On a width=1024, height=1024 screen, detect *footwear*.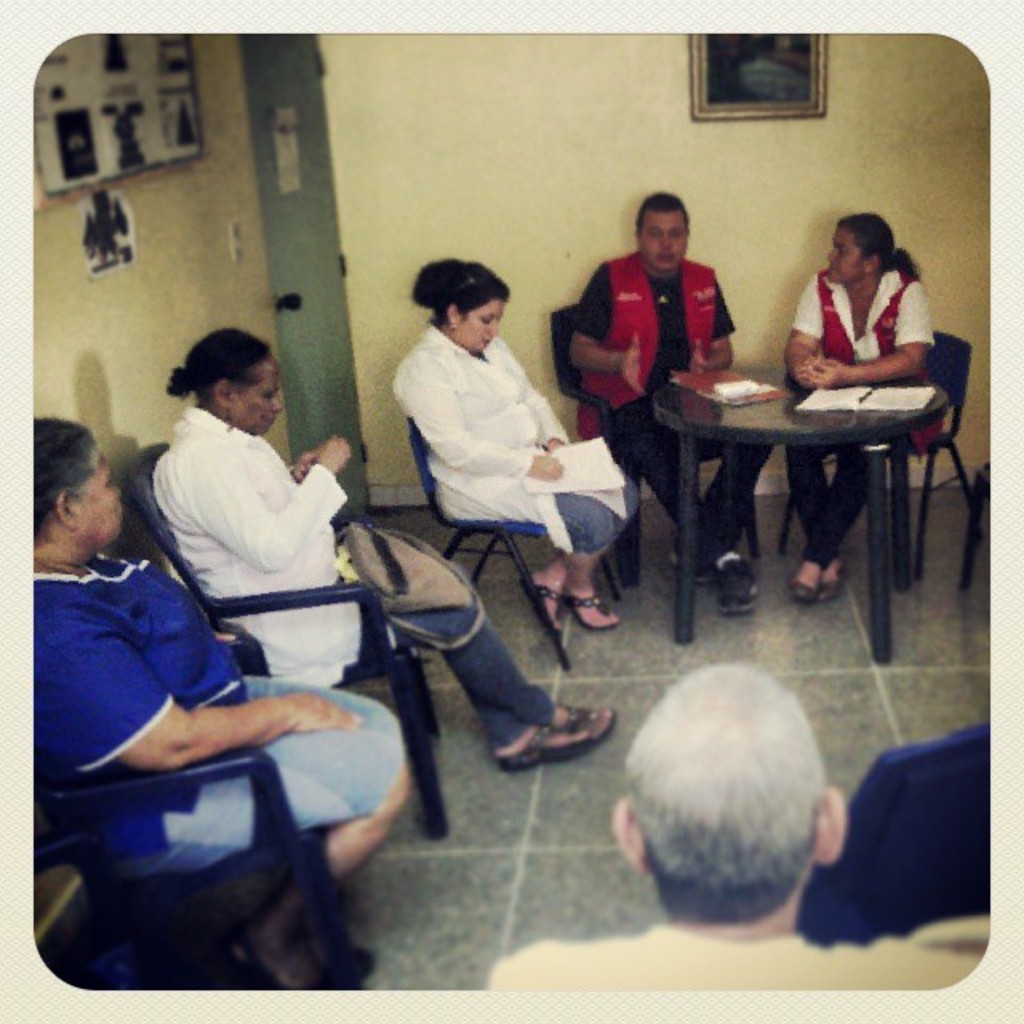
detection(530, 573, 619, 629).
